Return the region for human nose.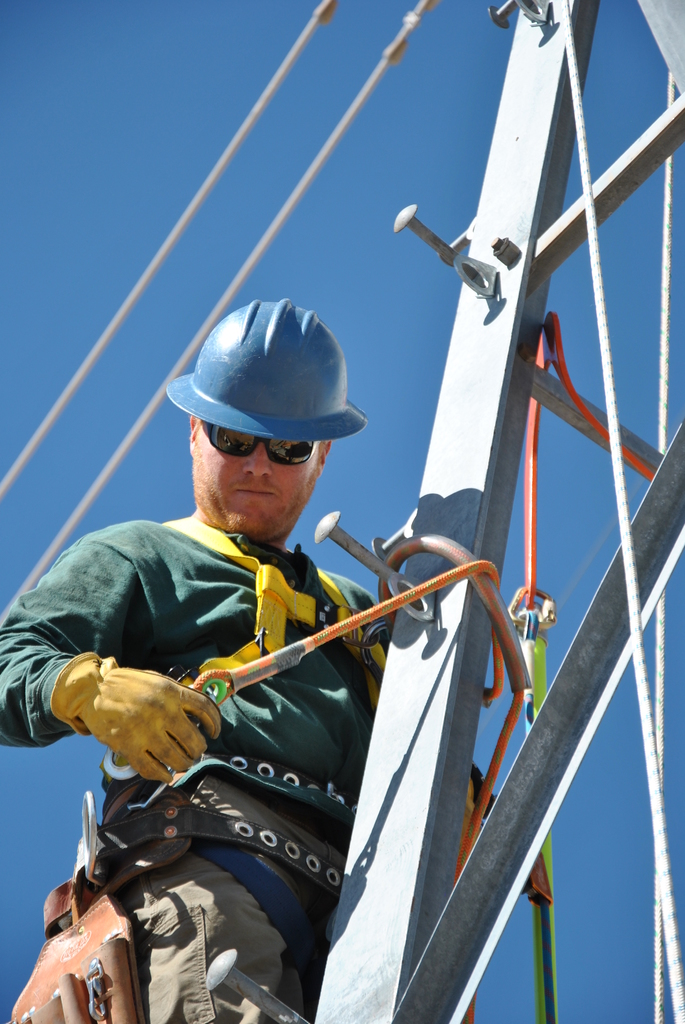
left=238, top=442, right=271, bottom=476.
